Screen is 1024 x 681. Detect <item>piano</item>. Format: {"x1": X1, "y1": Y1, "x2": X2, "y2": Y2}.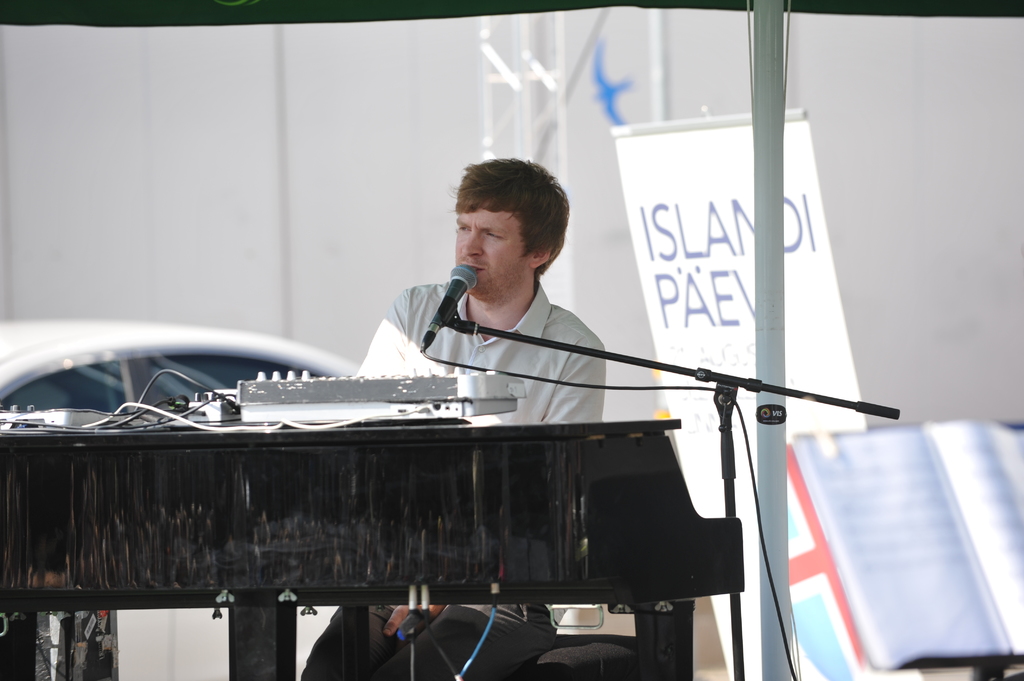
{"x1": 0, "y1": 358, "x2": 799, "y2": 680}.
